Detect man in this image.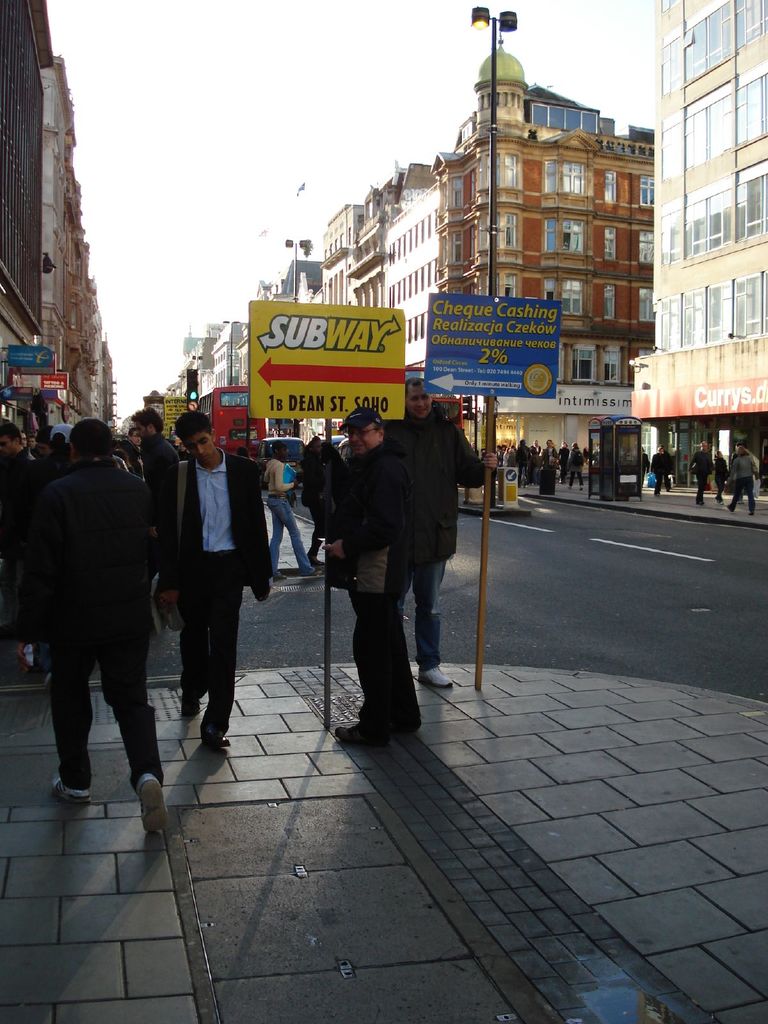
Detection: 659:441:676:492.
